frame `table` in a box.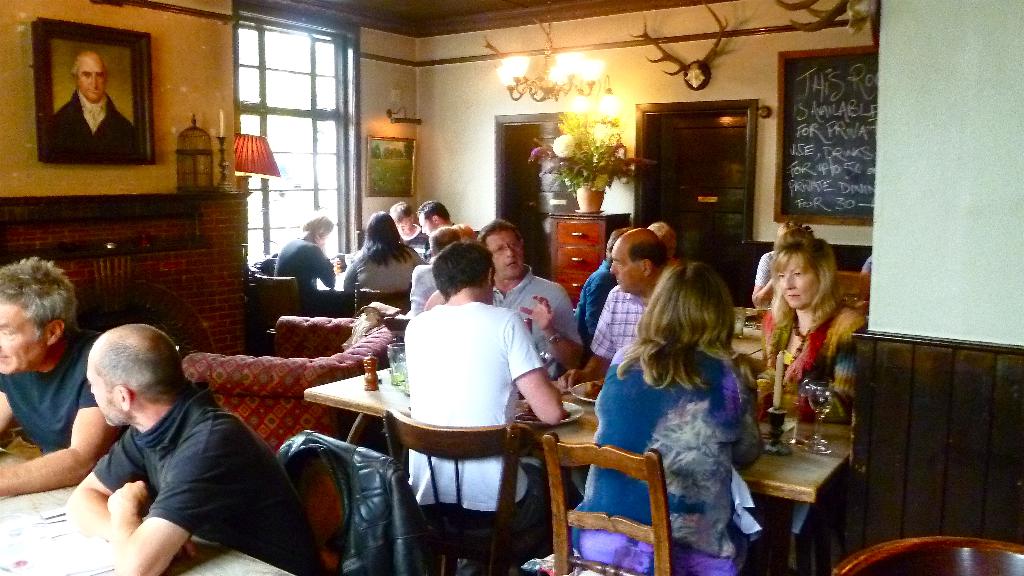
315,251,426,291.
